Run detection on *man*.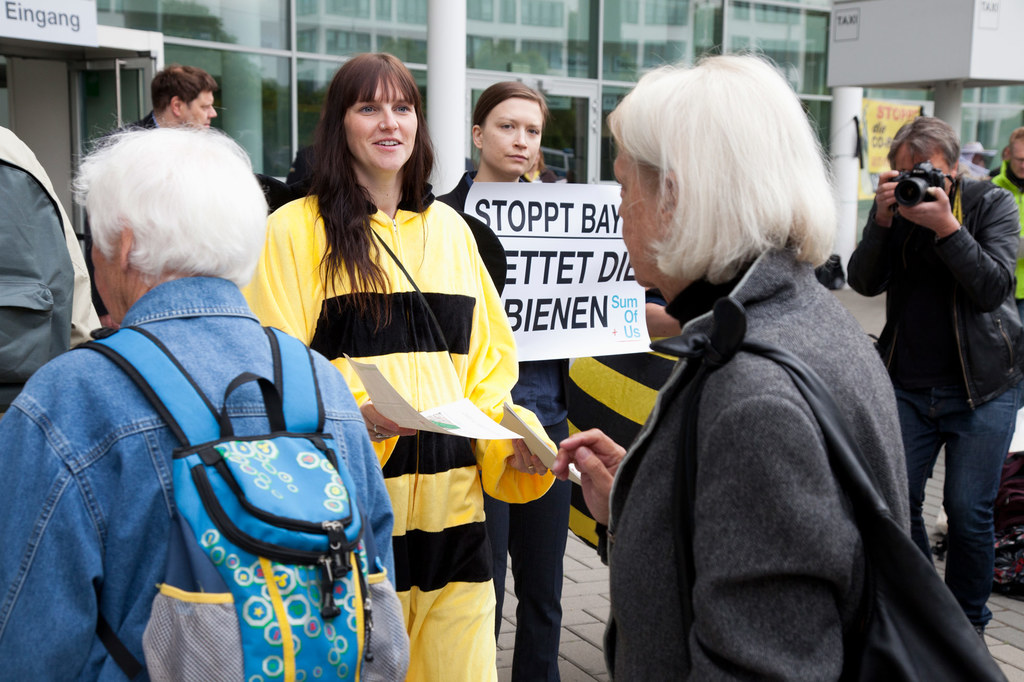
Result: <region>0, 115, 413, 681</region>.
